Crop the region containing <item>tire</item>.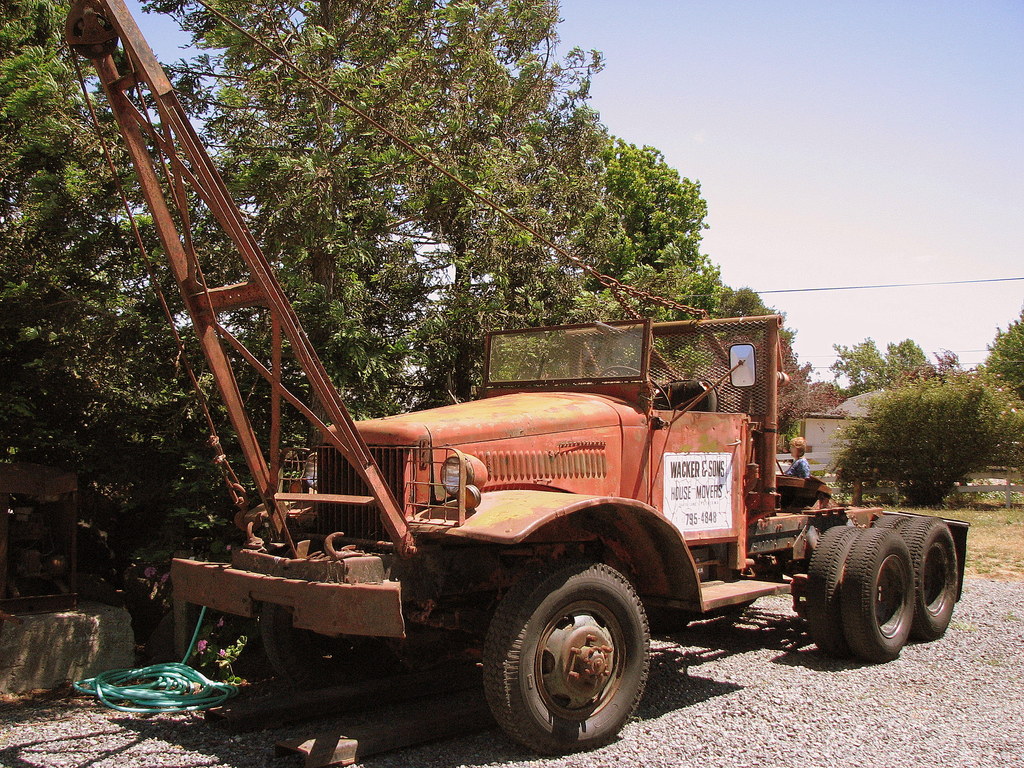
Crop region: detection(806, 523, 871, 666).
